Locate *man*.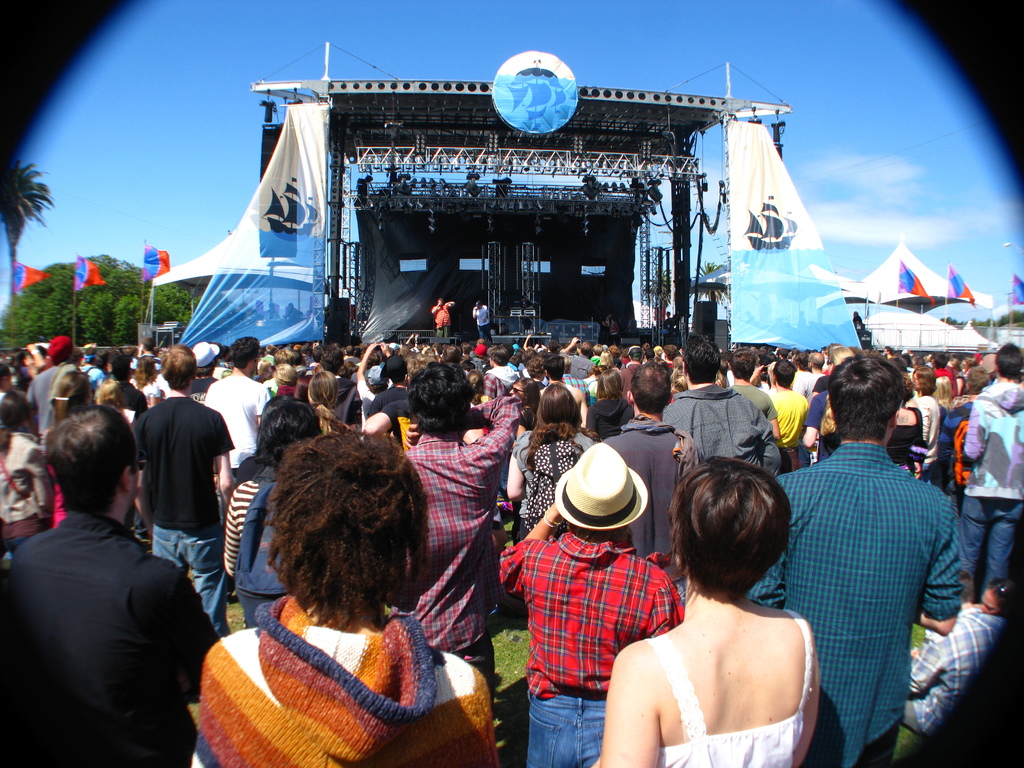
Bounding box: bbox=[392, 355, 513, 681].
